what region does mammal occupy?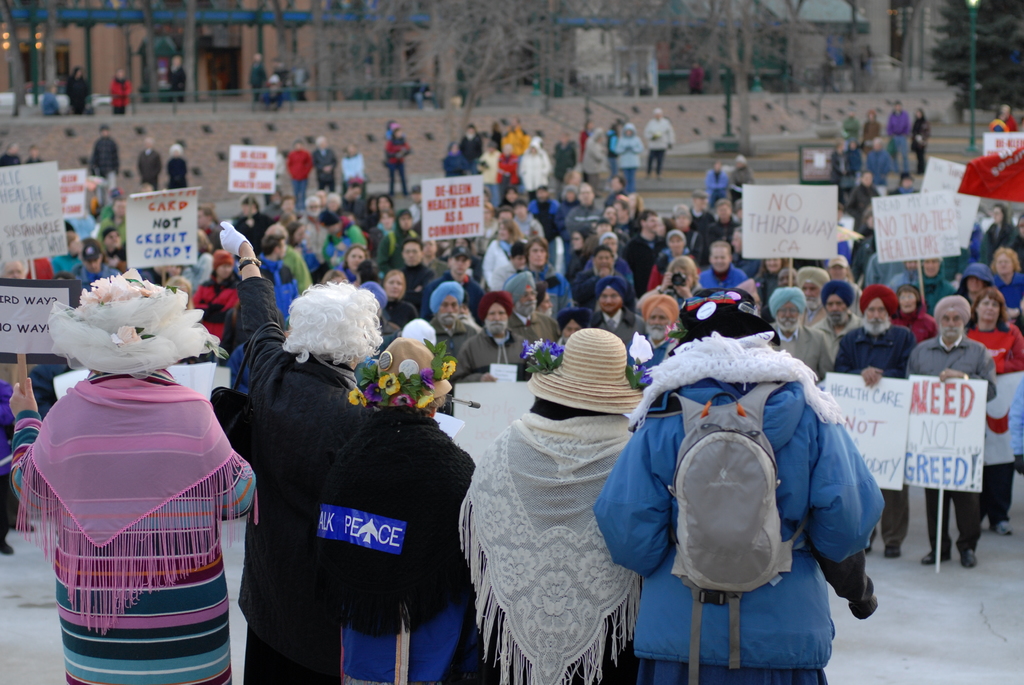
<region>458, 327, 683, 657</region>.
